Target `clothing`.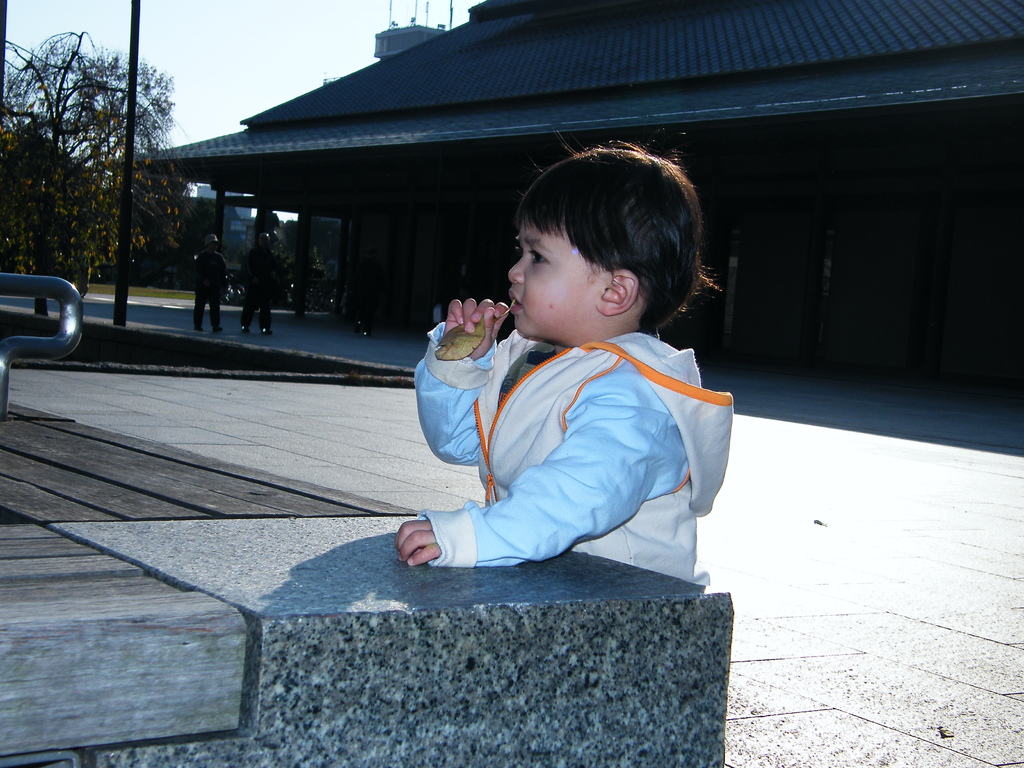
Target region: {"left": 391, "top": 270, "right": 724, "bottom": 583}.
